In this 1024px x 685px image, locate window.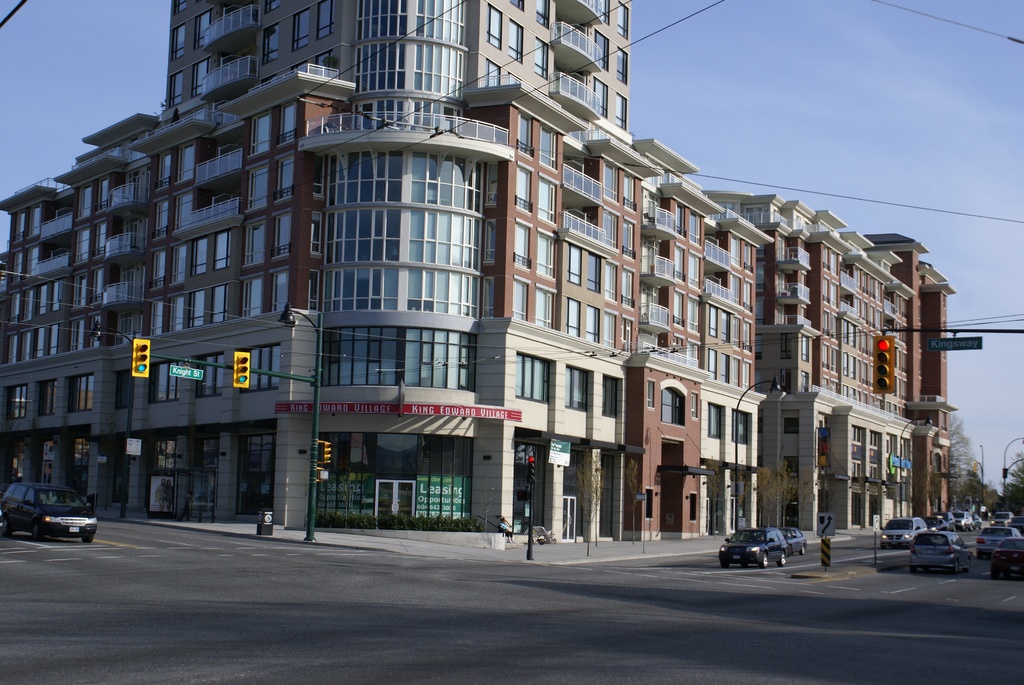
Bounding box: left=162, top=72, right=184, bottom=112.
